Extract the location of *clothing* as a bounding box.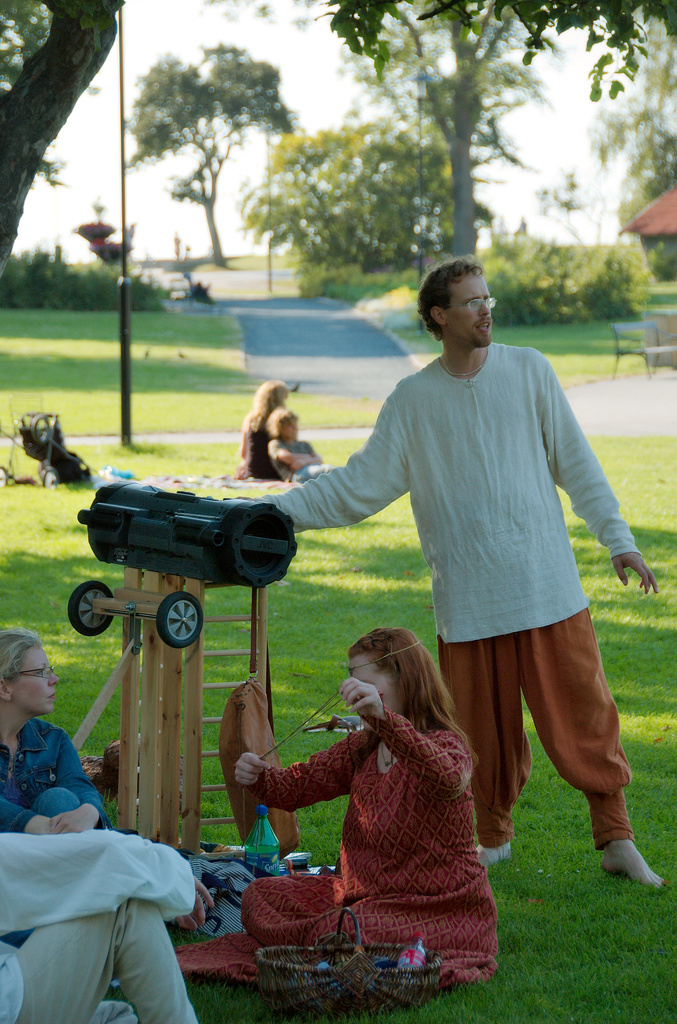
266:435:328:485.
